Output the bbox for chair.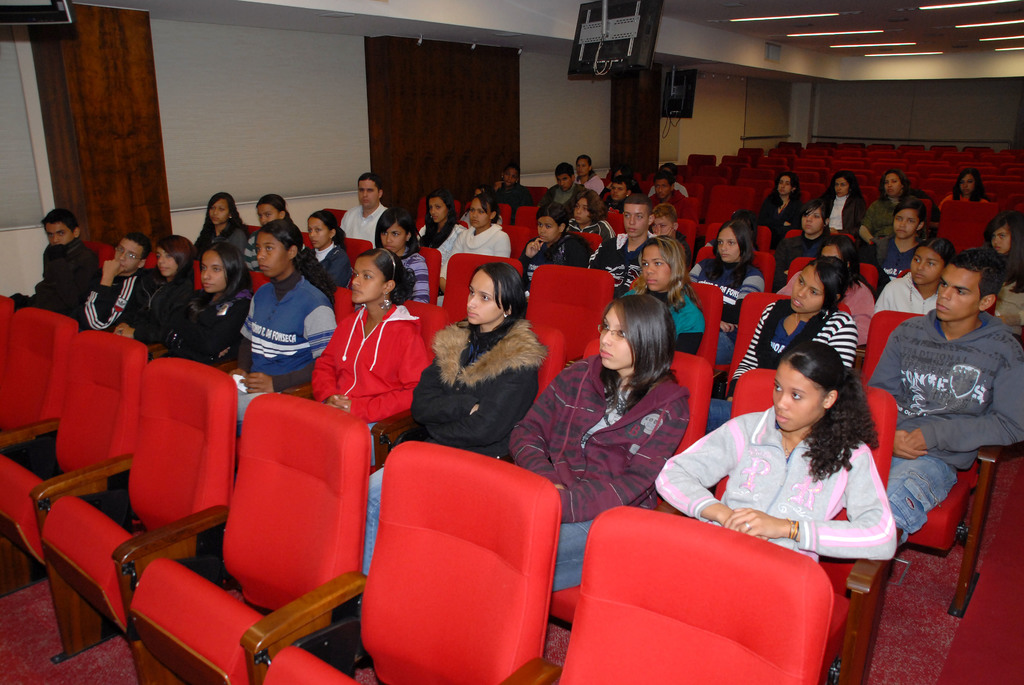
<bbox>695, 248, 774, 295</bbox>.
